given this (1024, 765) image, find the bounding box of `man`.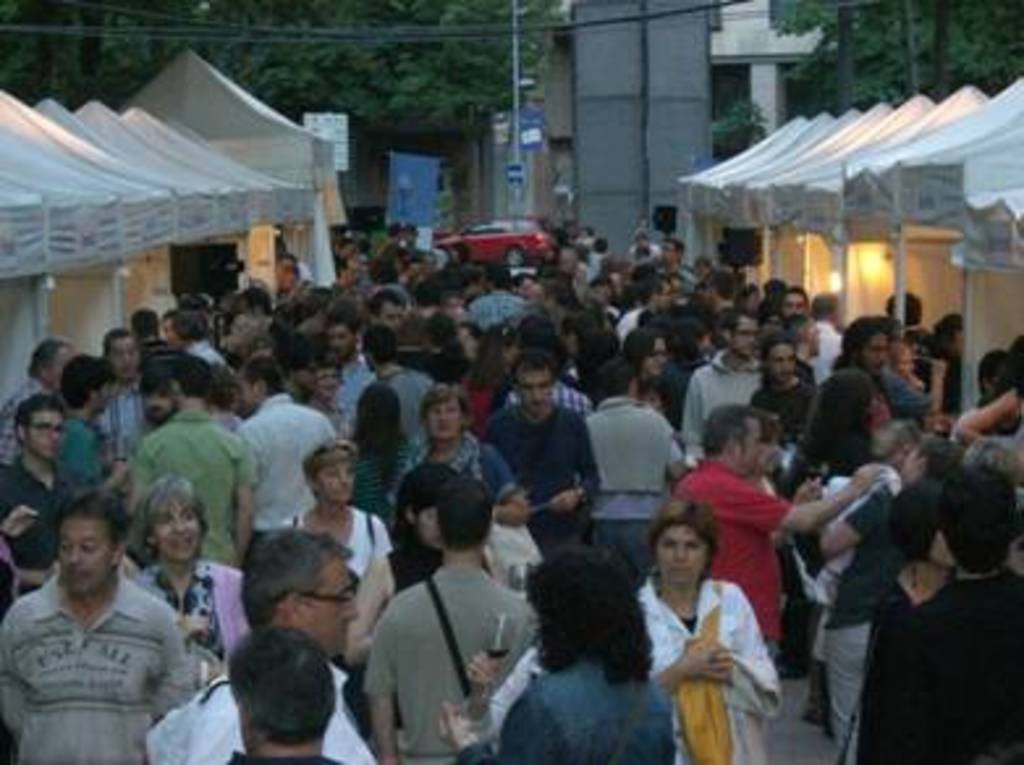
x1=0, y1=338, x2=79, y2=464.
